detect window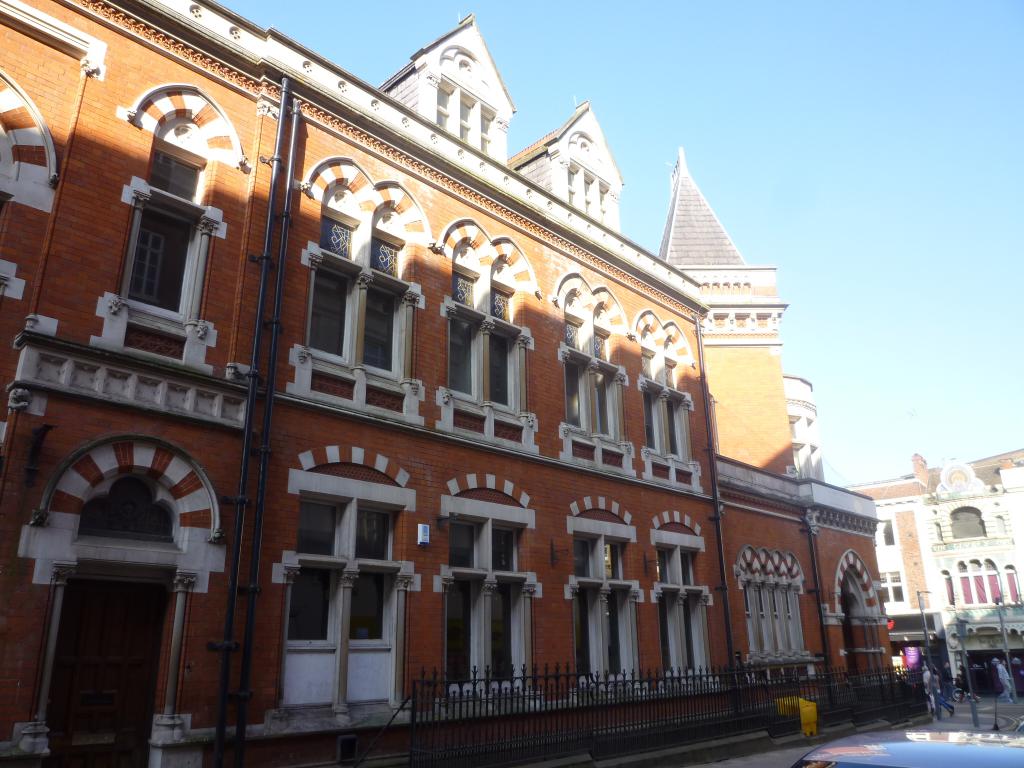
BBox(598, 372, 616, 442)
